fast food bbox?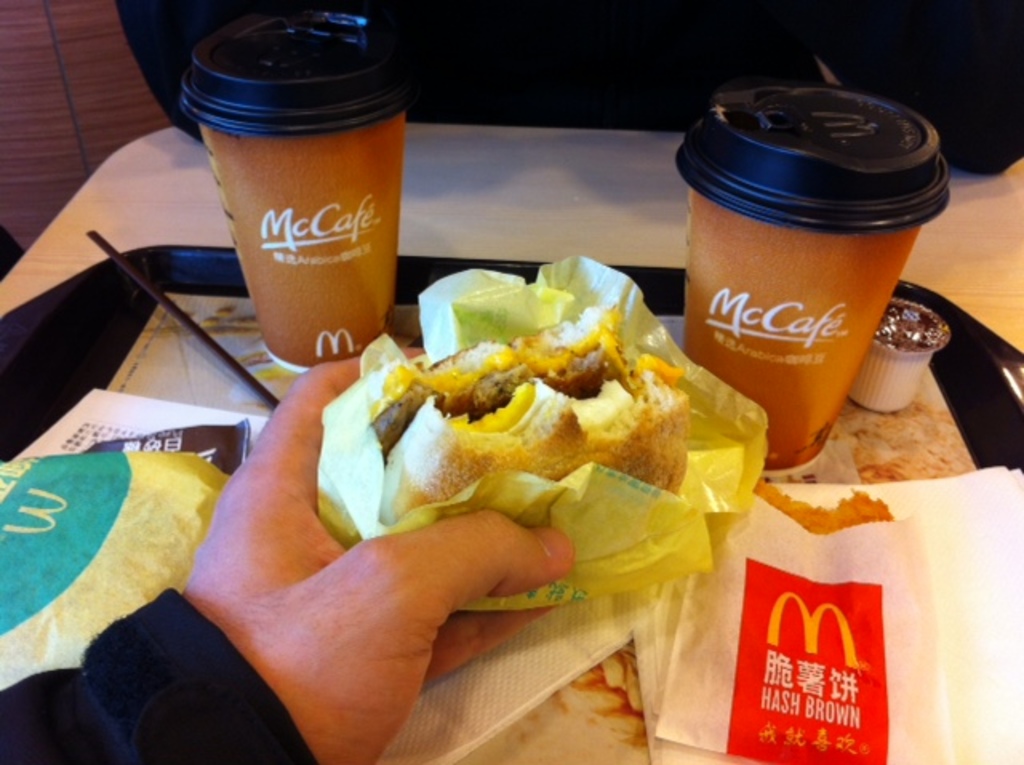
select_region(338, 302, 685, 549)
